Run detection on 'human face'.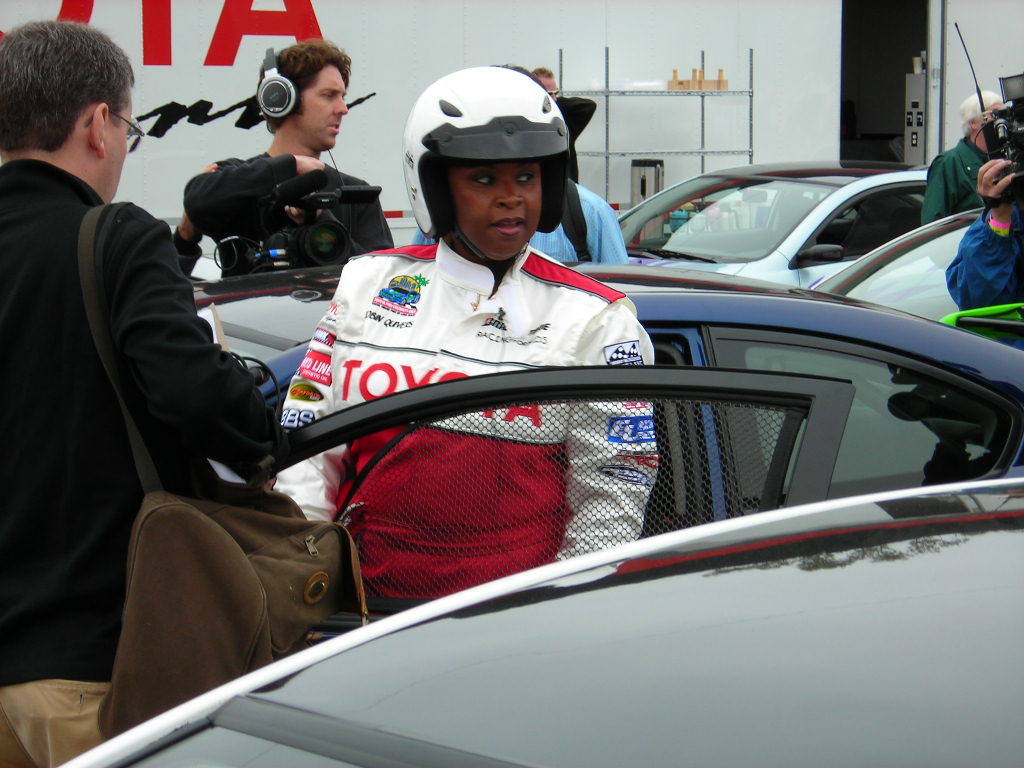
Result: {"left": 106, "top": 94, "right": 132, "bottom": 200}.
